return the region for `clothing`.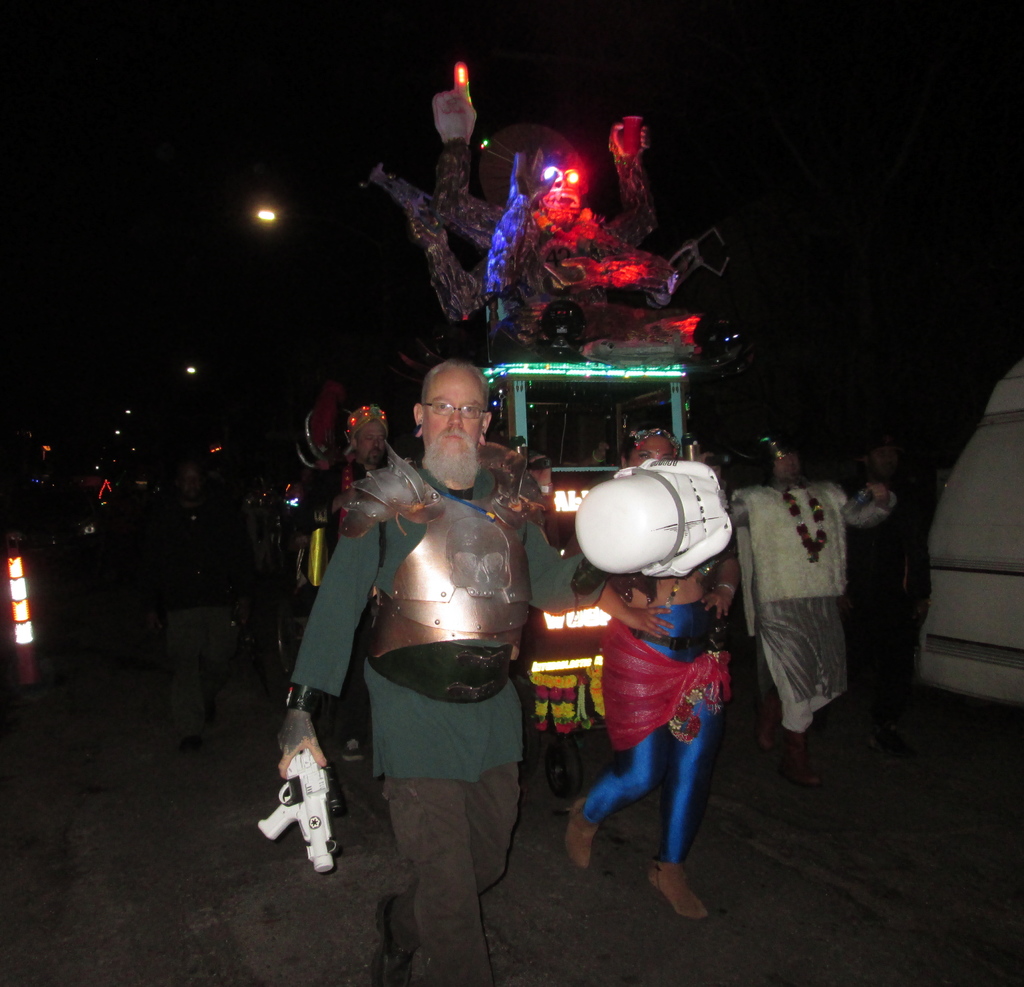
{"x1": 586, "y1": 601, "x2": 735, "y2": 864}.
